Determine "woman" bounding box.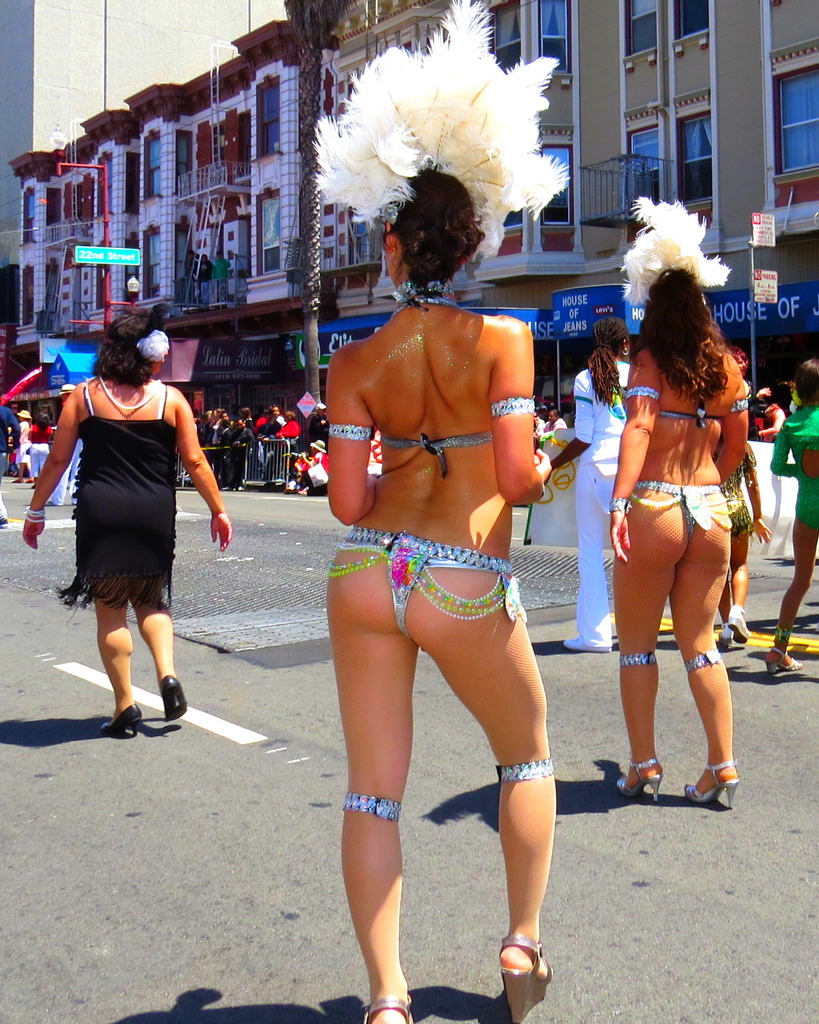
Determined: BBox(27, 412, 52, 486).
